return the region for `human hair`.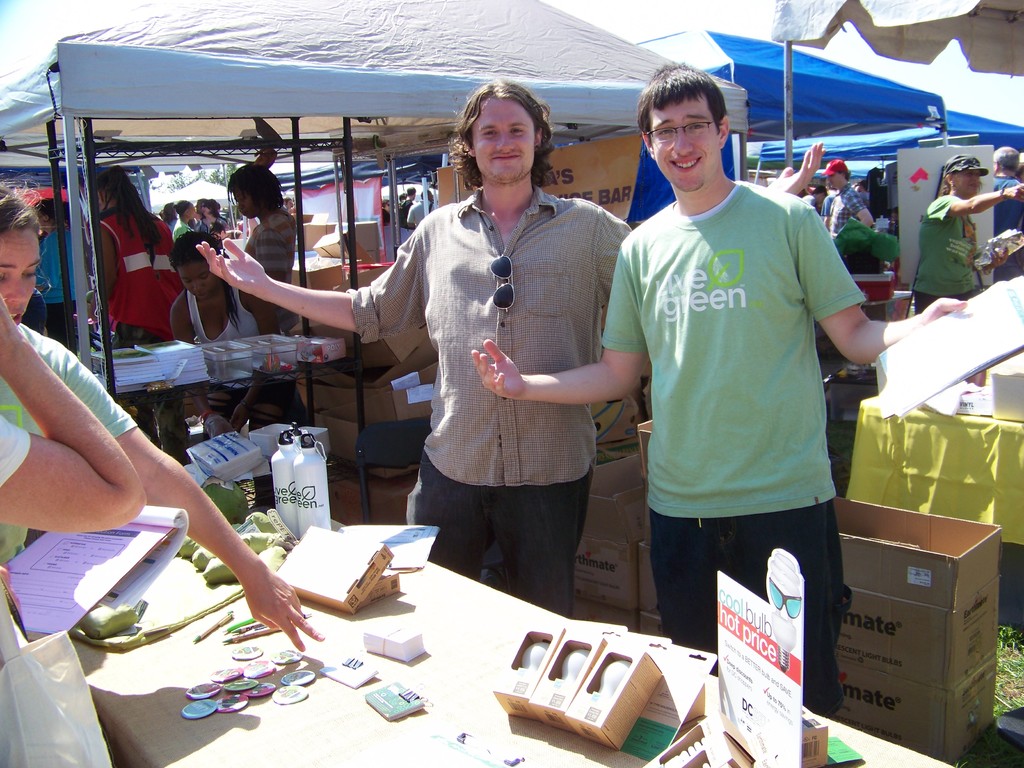
632/57/730/147.
